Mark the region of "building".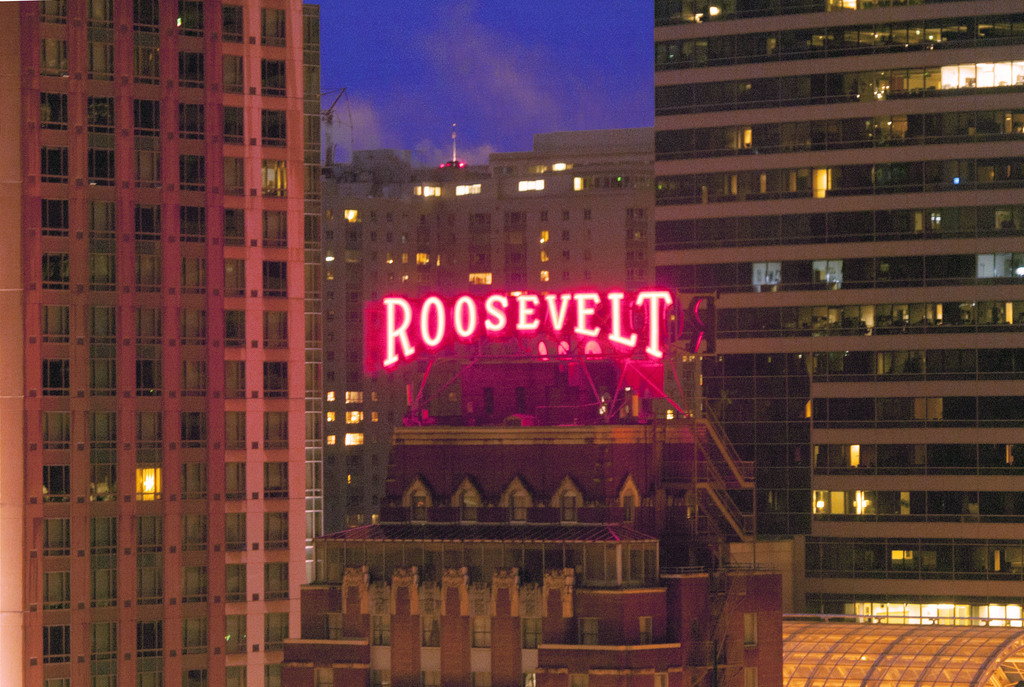
Region: <bbox>315, 132, 648, 527</bbox>.
